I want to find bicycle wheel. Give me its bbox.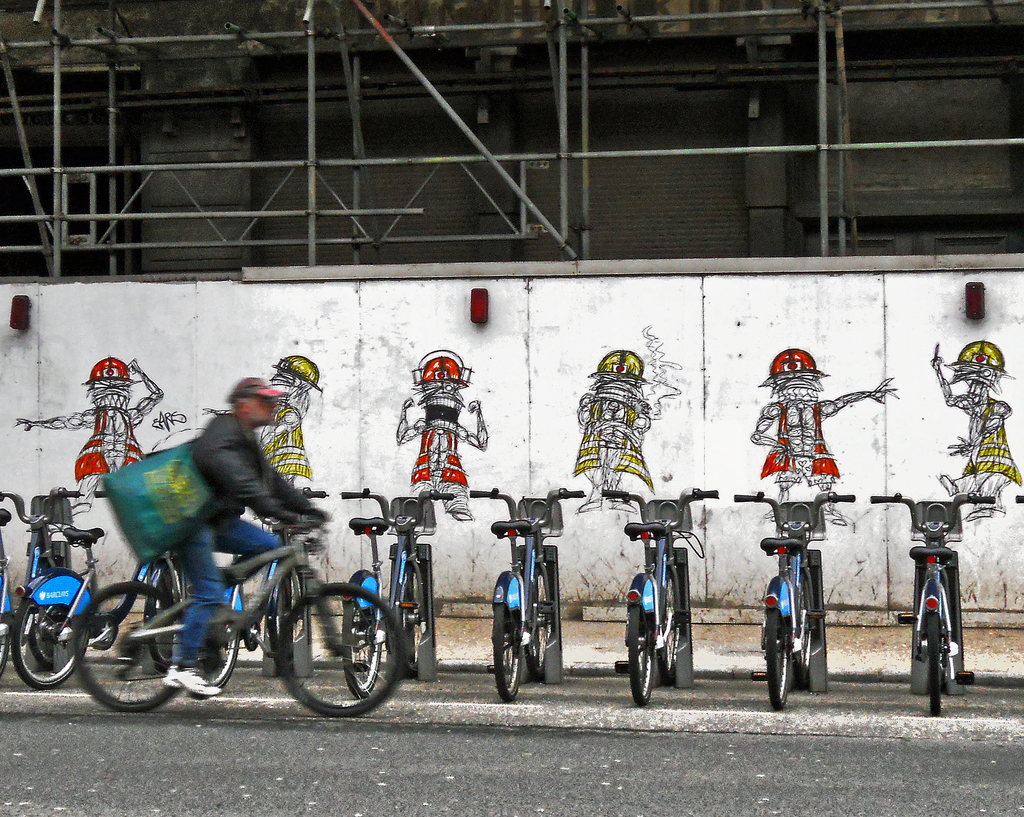
bbox=(69, 578, 187, 723).
